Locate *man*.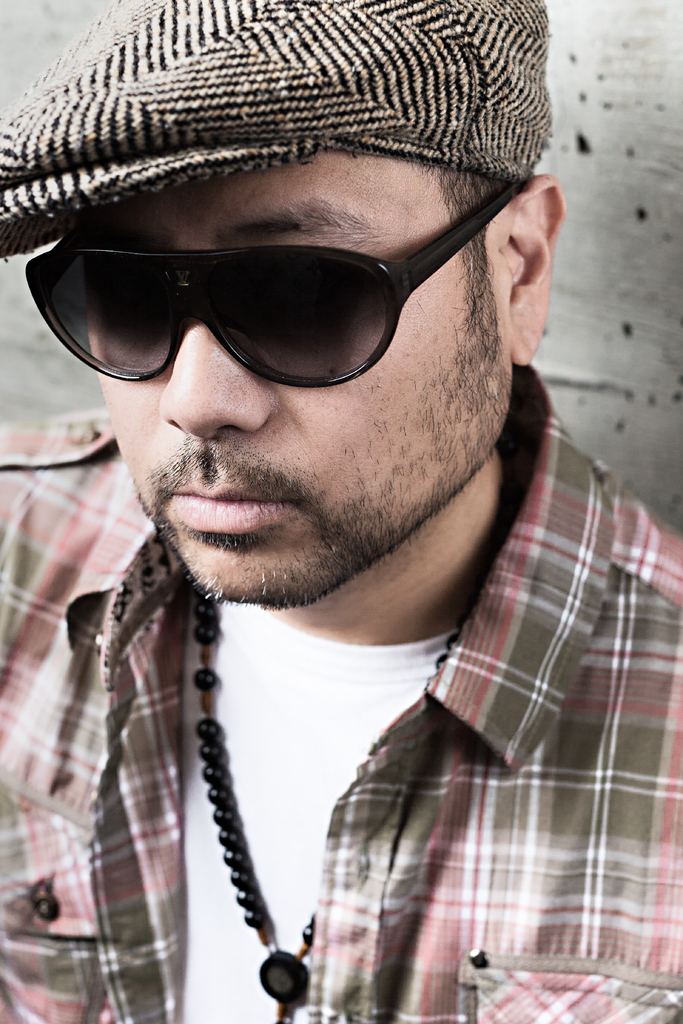
Bounding box: locate(17, 86, 682, 1004).
